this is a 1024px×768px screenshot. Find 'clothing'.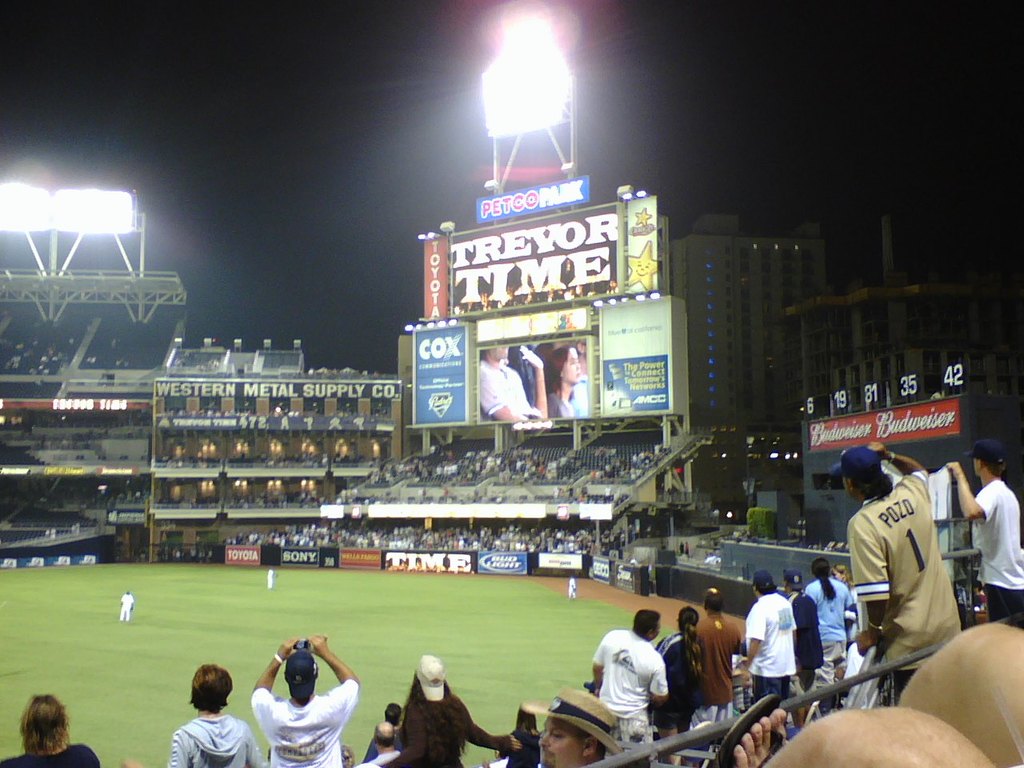
Bounding box: bbox(740, 595, 798, 703).
